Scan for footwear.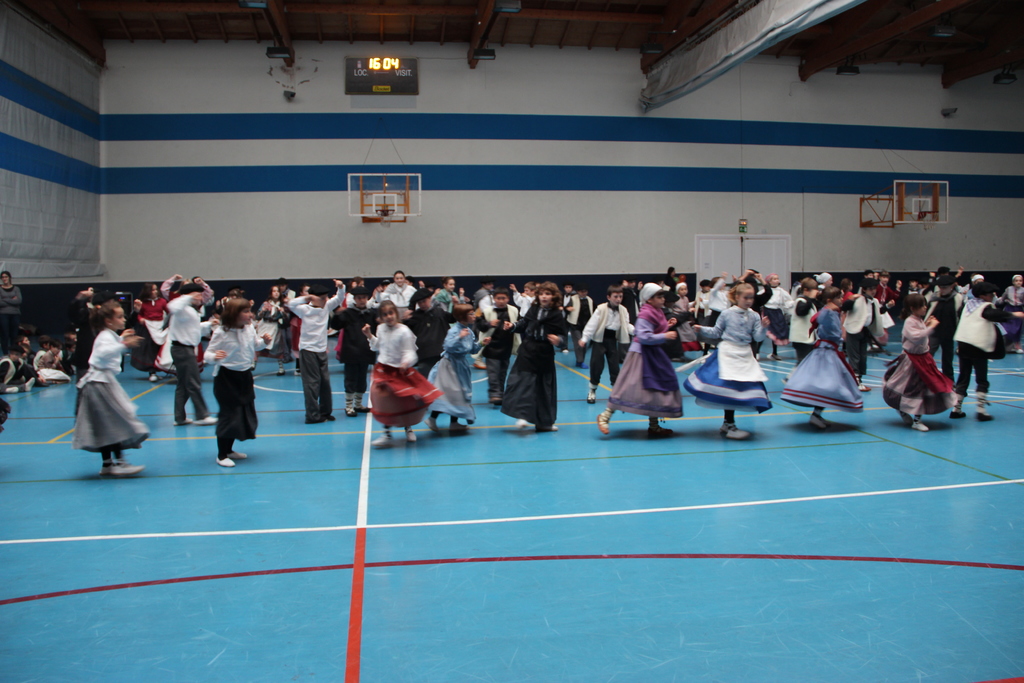
Scan result: bbox=(901, 413, 915, 426).
